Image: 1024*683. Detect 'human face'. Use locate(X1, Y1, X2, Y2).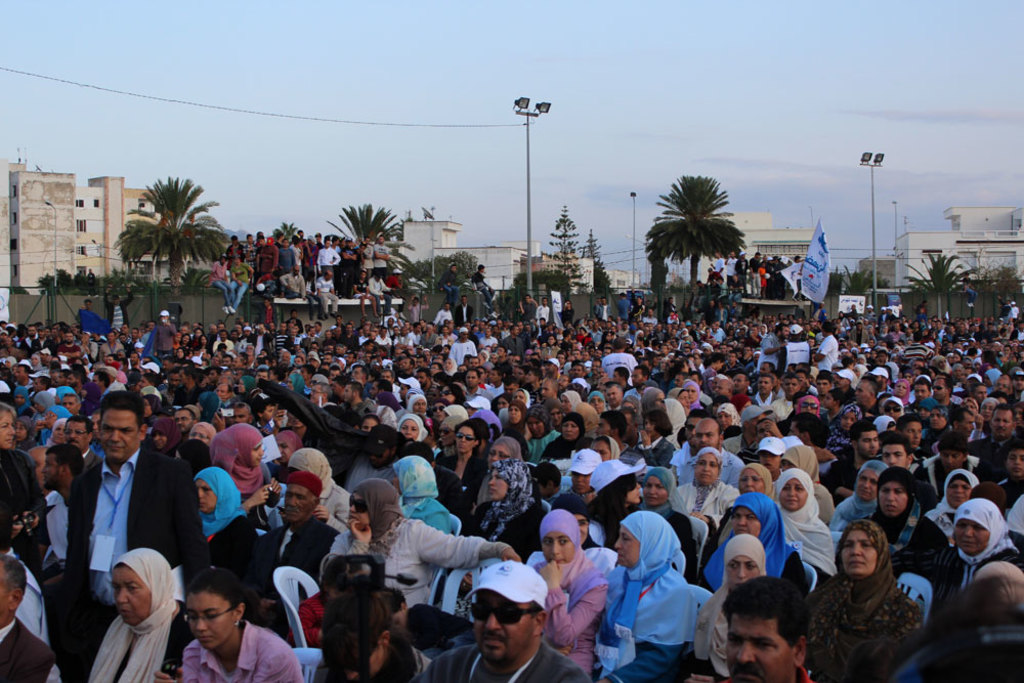
locate(511, 392, 526, 403).
